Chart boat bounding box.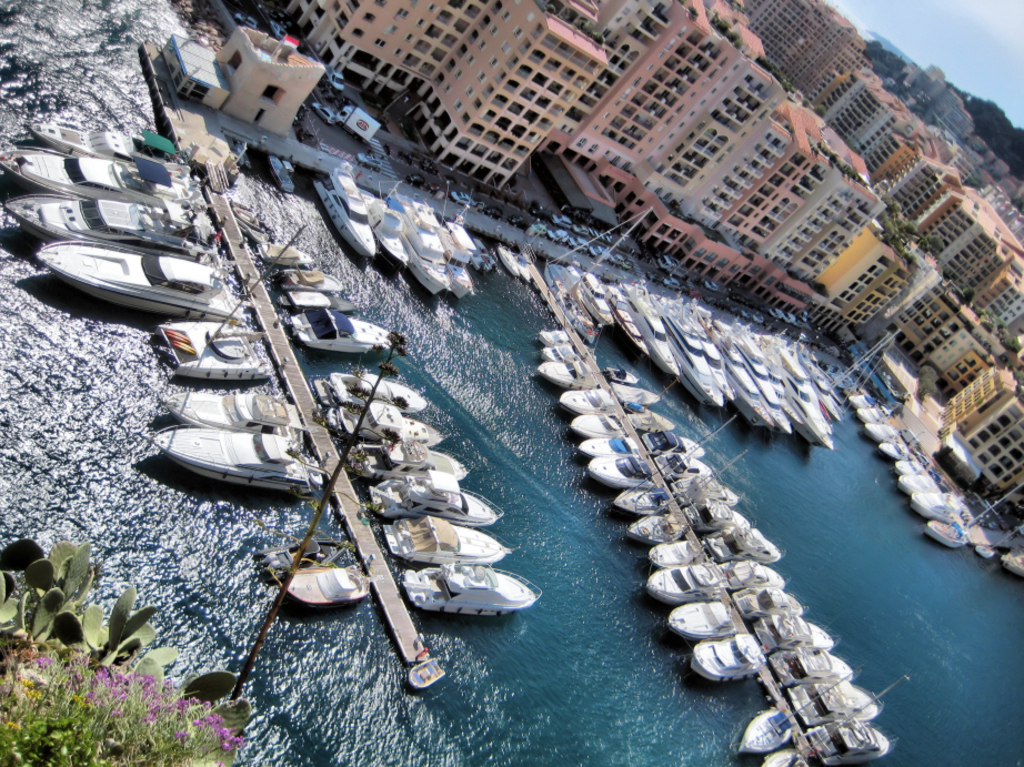
Charted: (917, 516, 971, 548).
